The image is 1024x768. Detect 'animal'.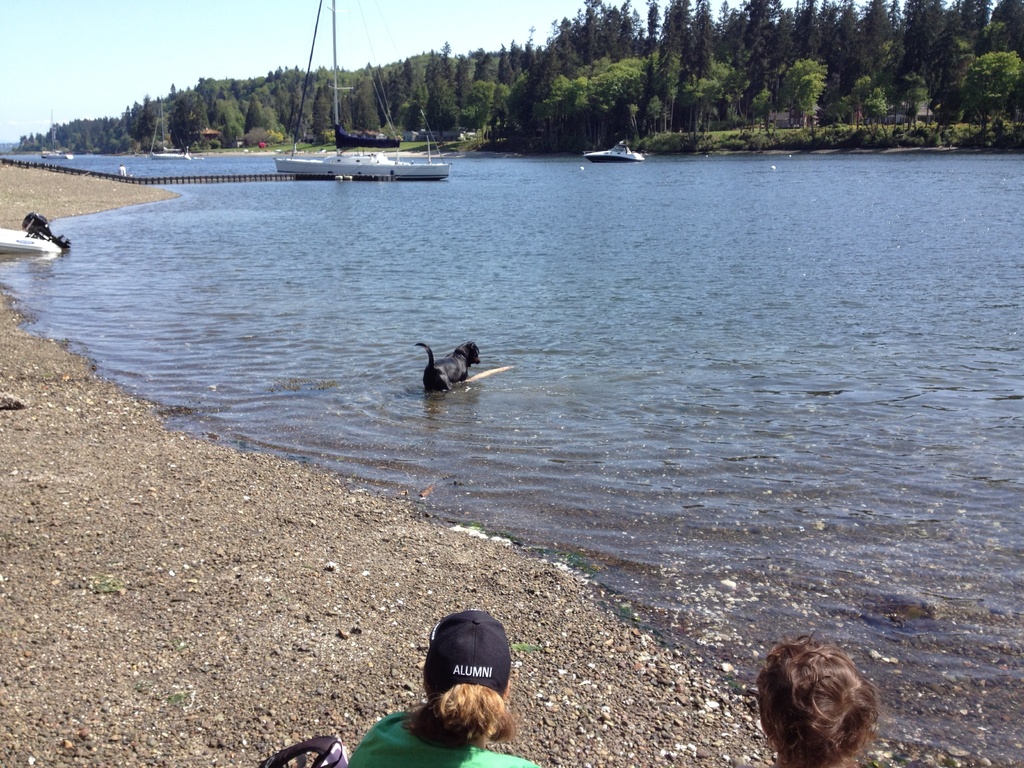
Detection: <region>415, 339, 486, 396</region>.
